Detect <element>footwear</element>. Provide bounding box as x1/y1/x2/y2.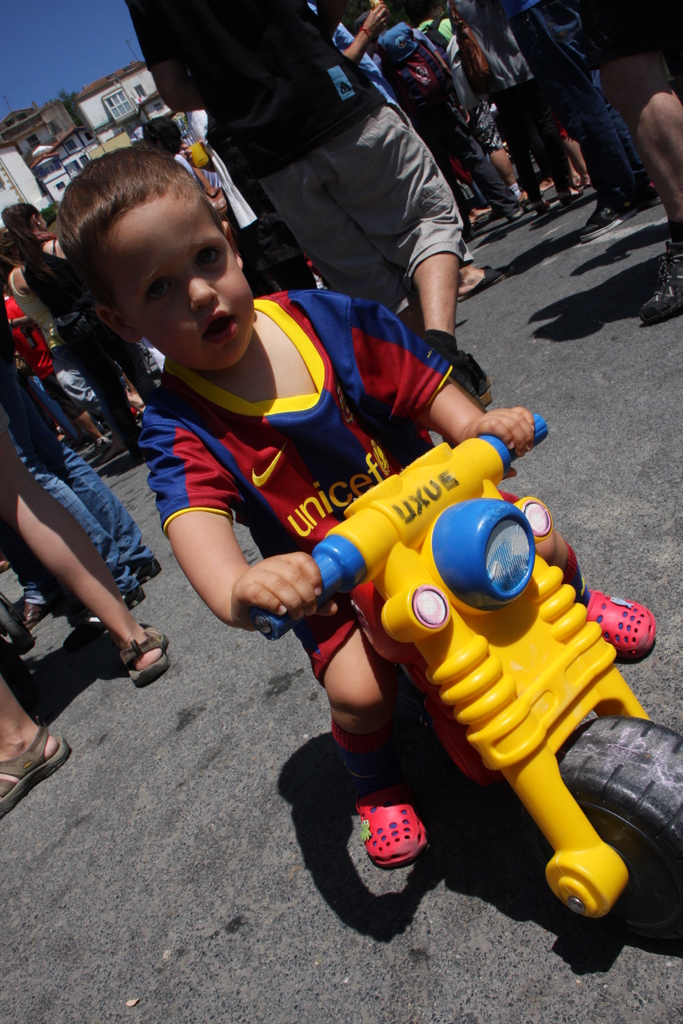
128/554/170/589.
